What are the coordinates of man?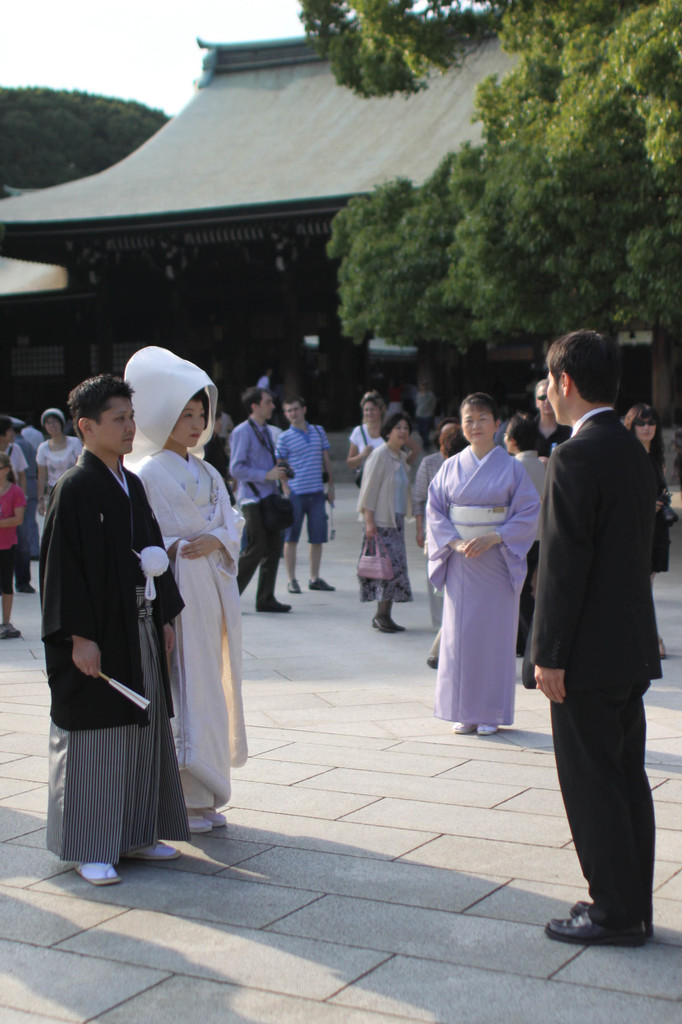
(230,385,293,616).
